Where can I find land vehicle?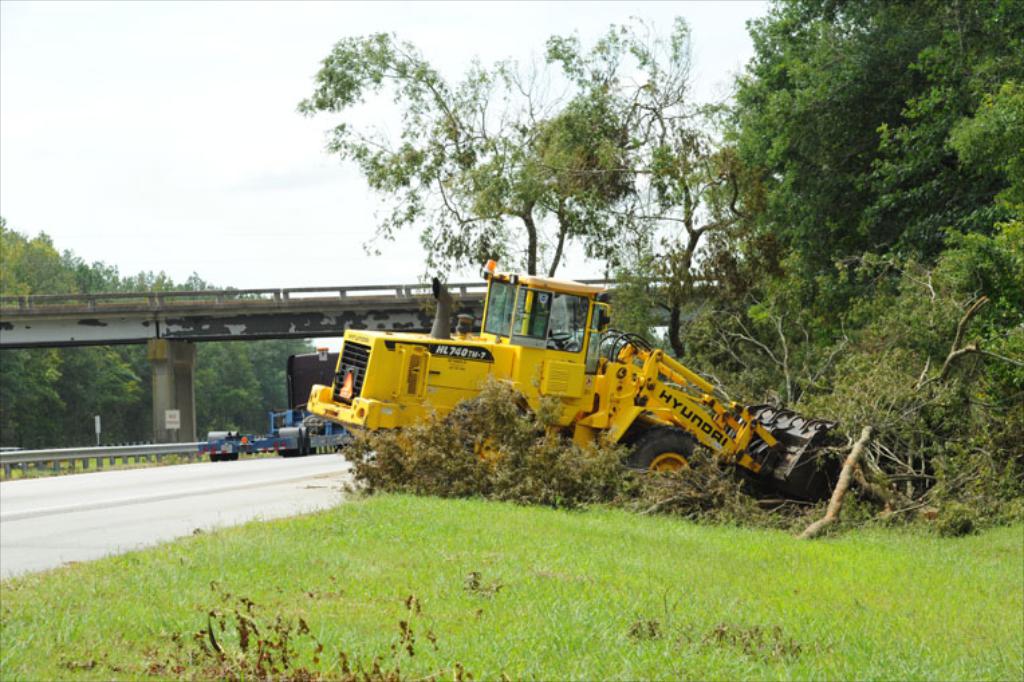
You can find it at (left=343, top=263, right=834, bottom=496).
